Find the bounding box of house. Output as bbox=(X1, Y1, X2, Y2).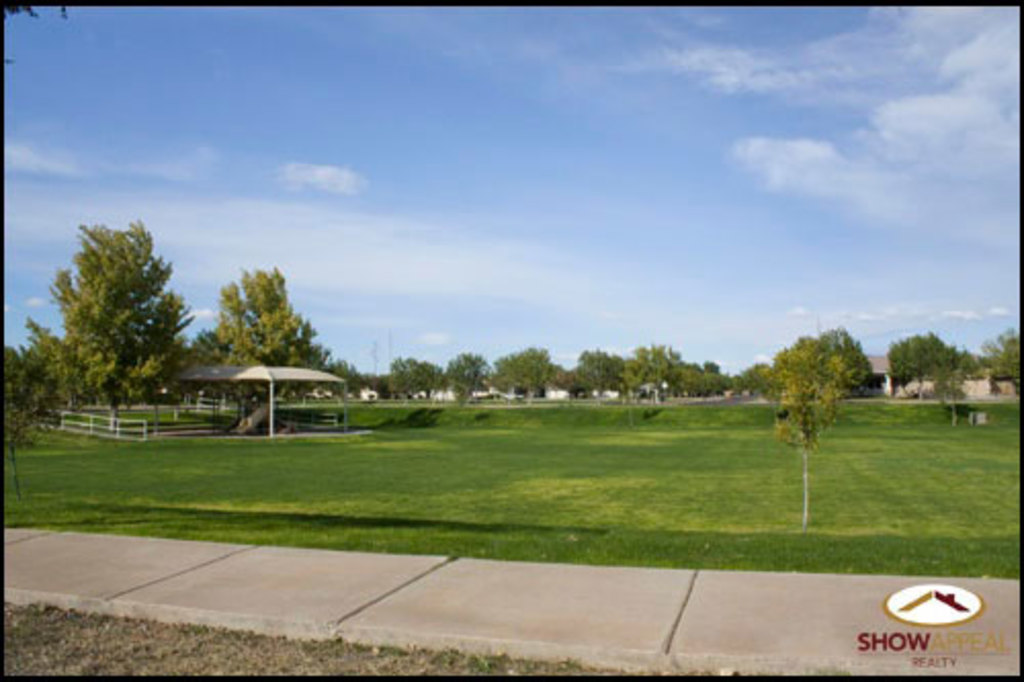
bbox=(858, 348, 905, 397).
